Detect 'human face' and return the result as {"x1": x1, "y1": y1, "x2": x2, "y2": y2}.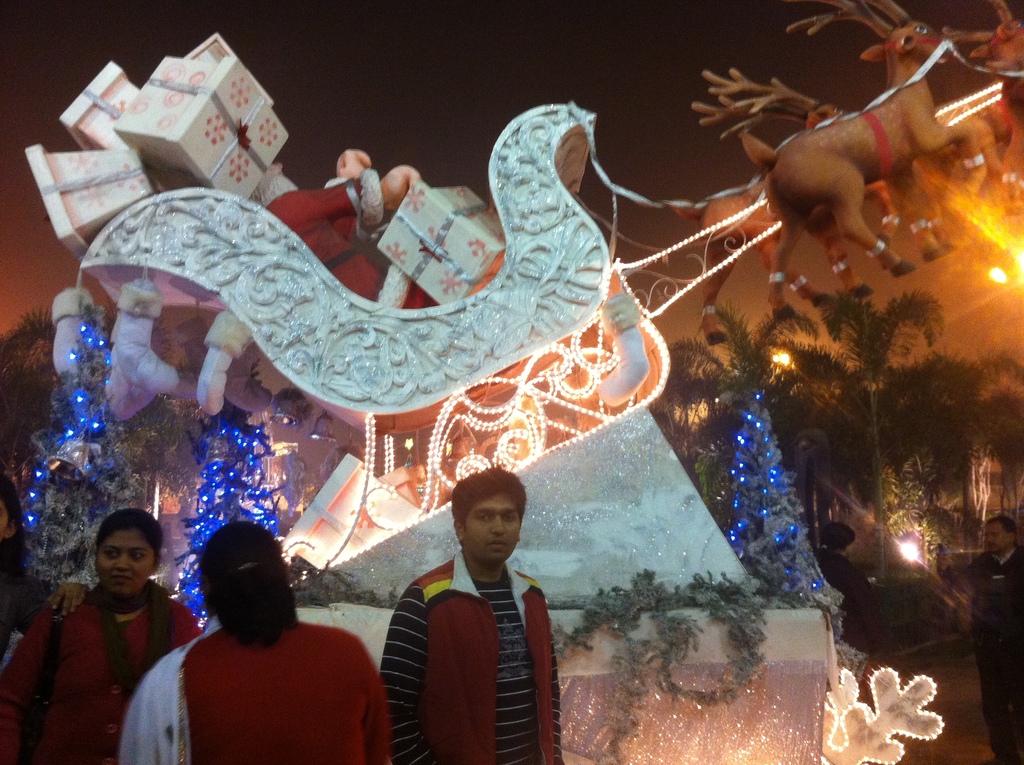
{"x1": 99, "y1": 527, "x2": 155, "y2": 595}.
